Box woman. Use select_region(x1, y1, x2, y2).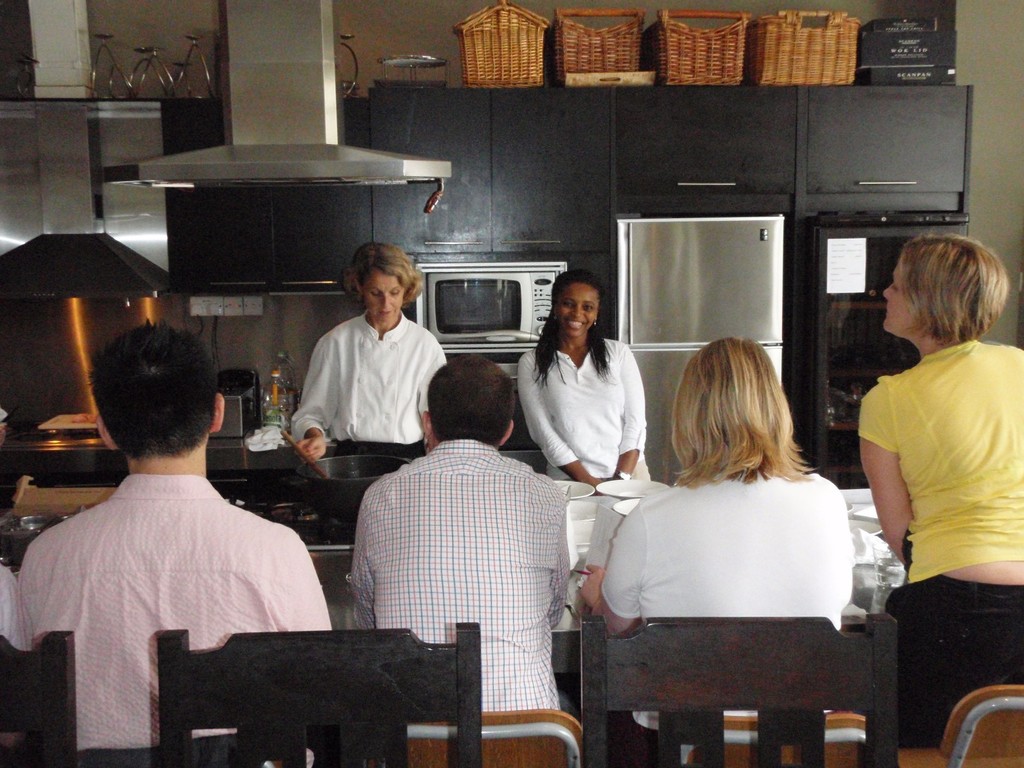
select_region(514, 265, 652, 483).
